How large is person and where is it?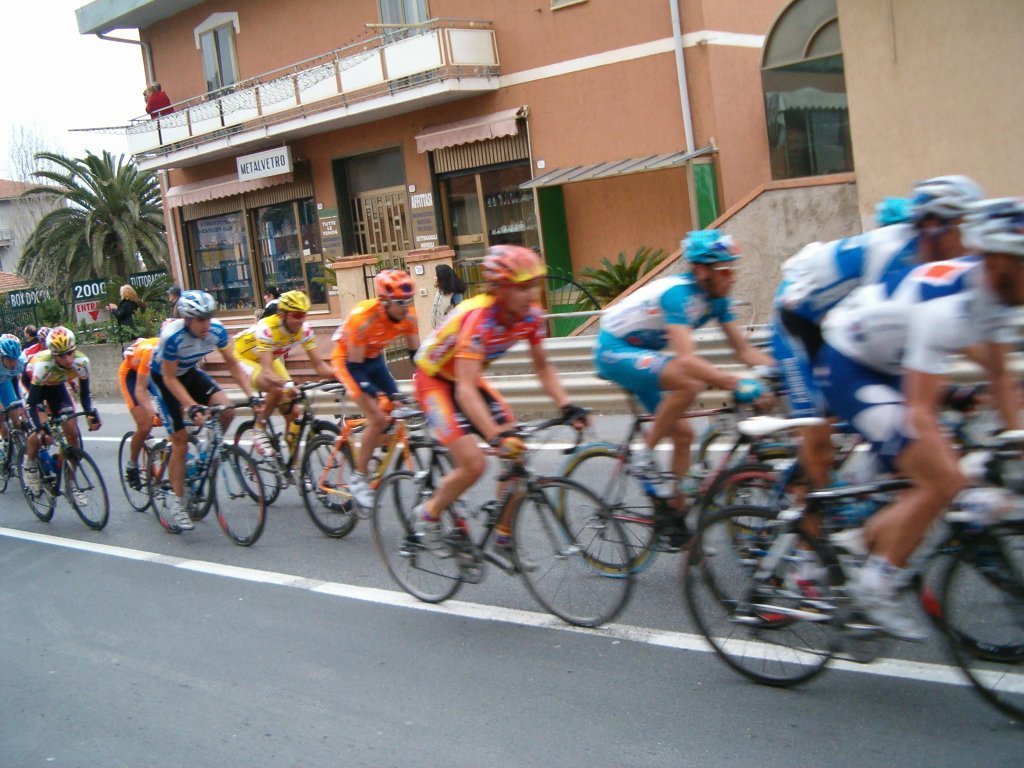
Bounding box: bbox=(585, 232, 782, 573).
